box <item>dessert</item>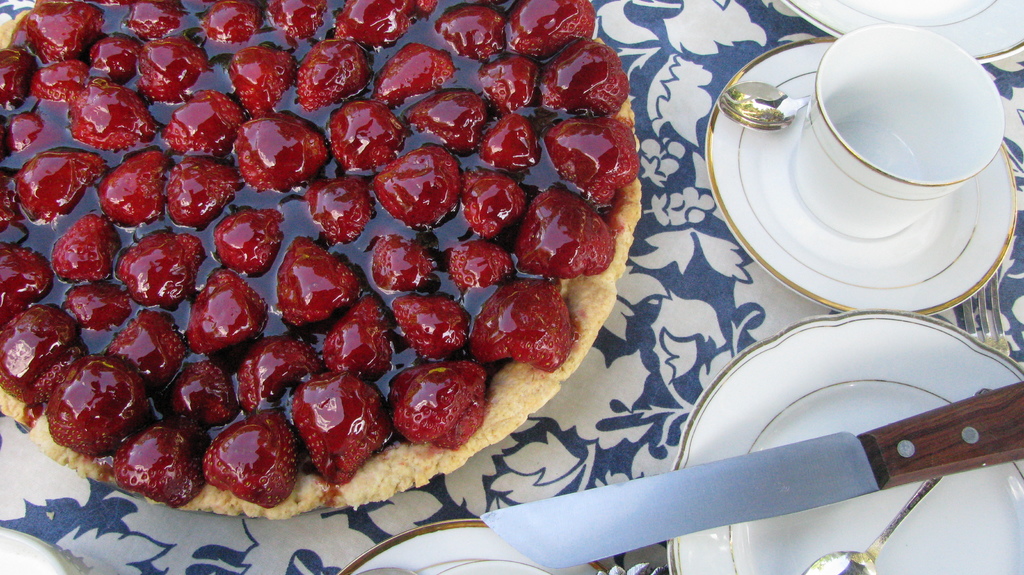
42, 207, 121, 288
